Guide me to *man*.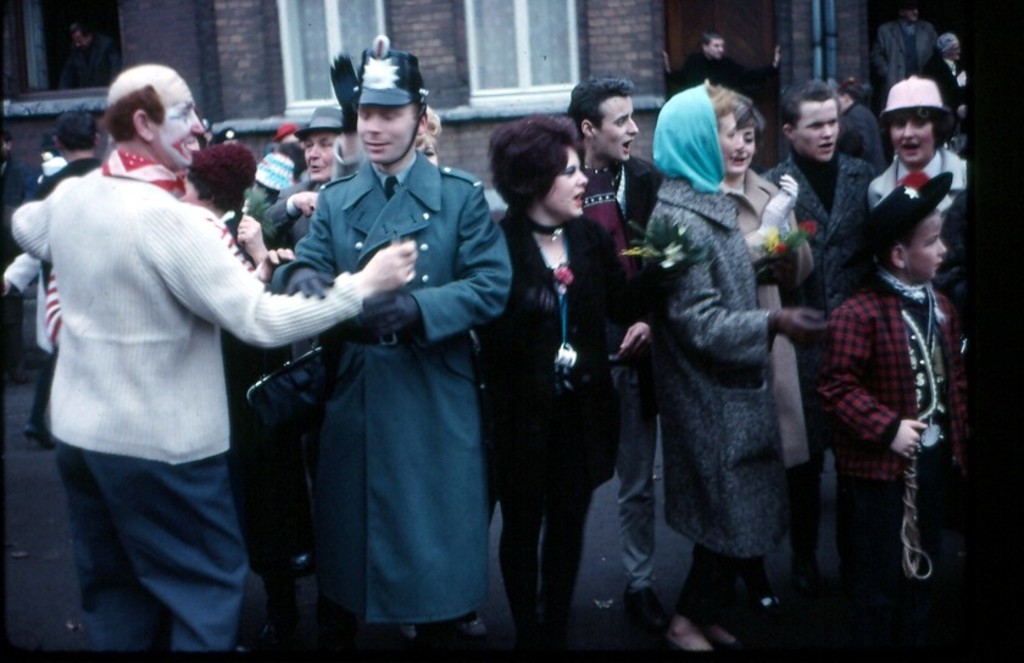
Guidance: (x1=836, y1=73, x2=866, y2=149).
